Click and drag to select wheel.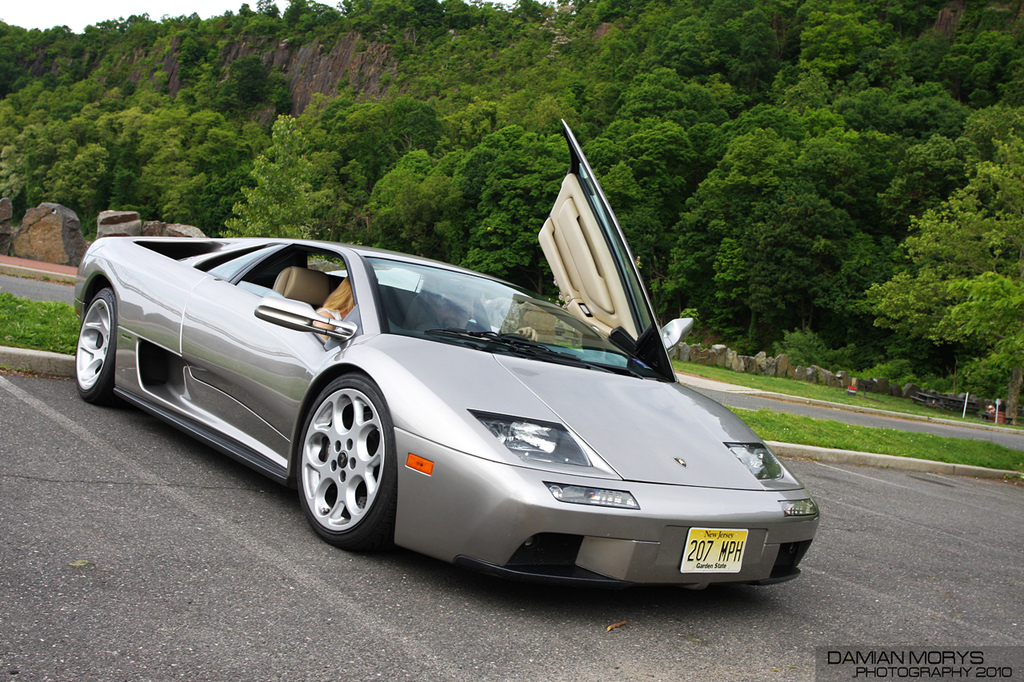
Selection: <region>74, 287, 114, 401</region>.
